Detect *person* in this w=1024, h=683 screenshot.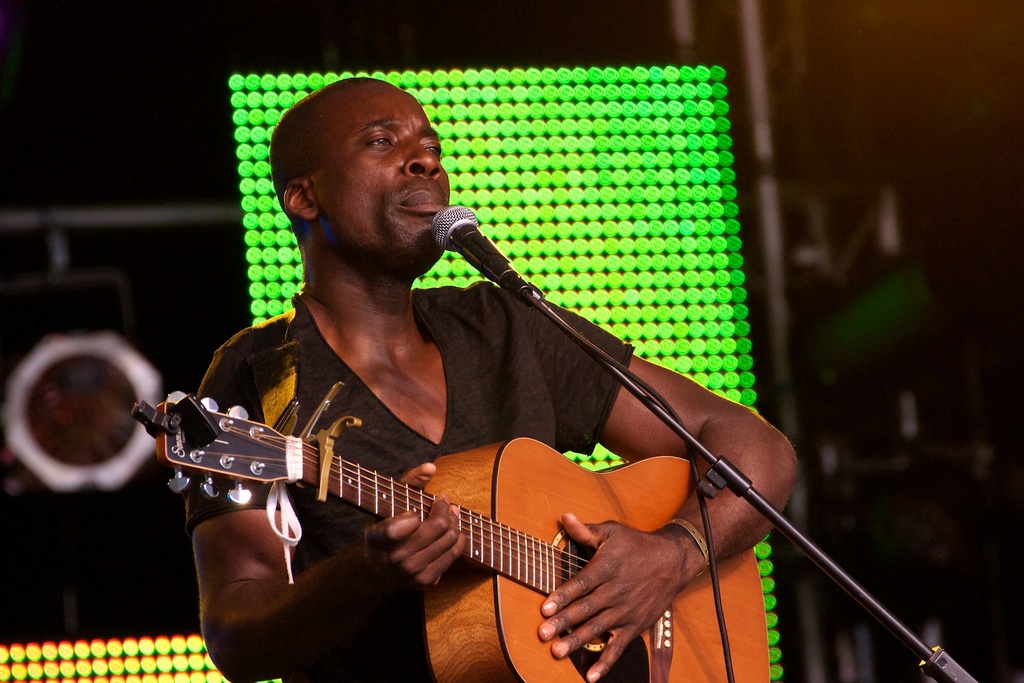
Detection: BBox(258, 136, 843, 682).
